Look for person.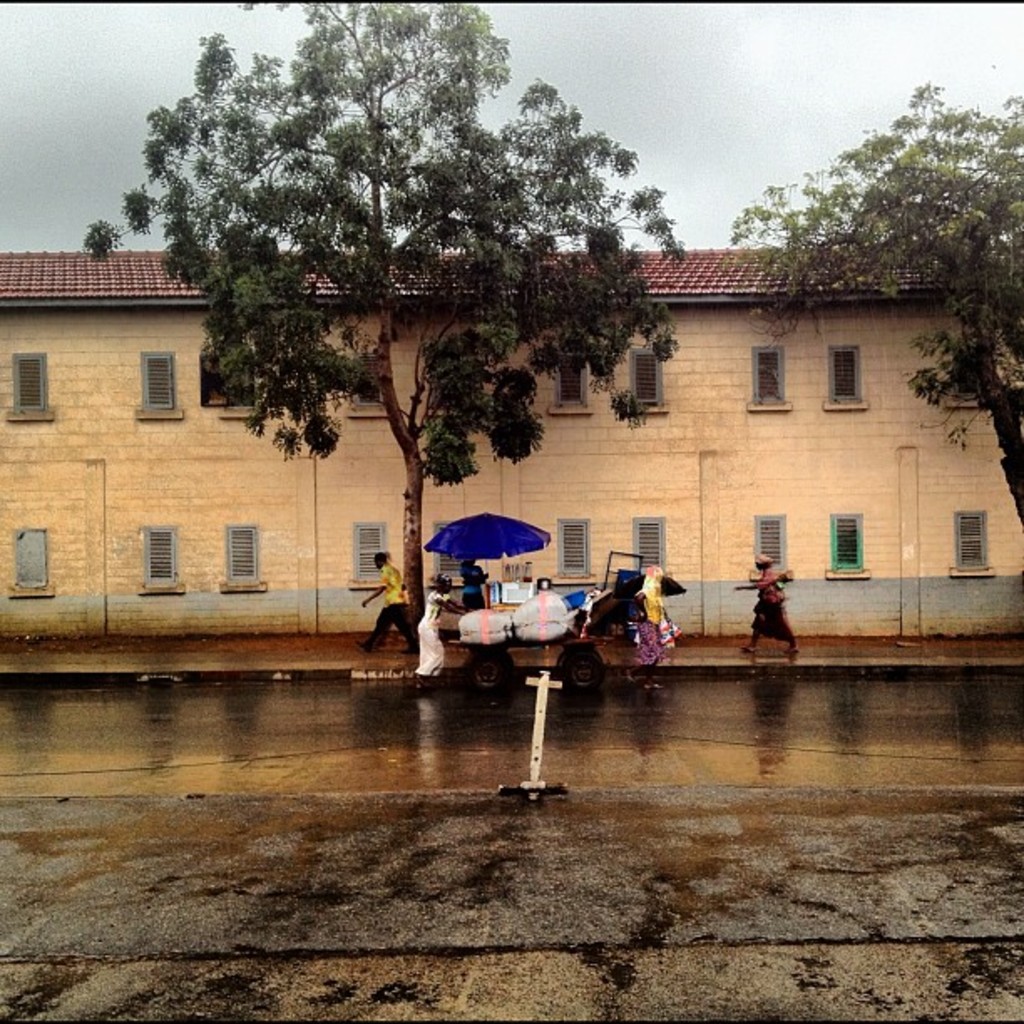
Found: (x1=735, y1=556, x2=798, y2=656).
